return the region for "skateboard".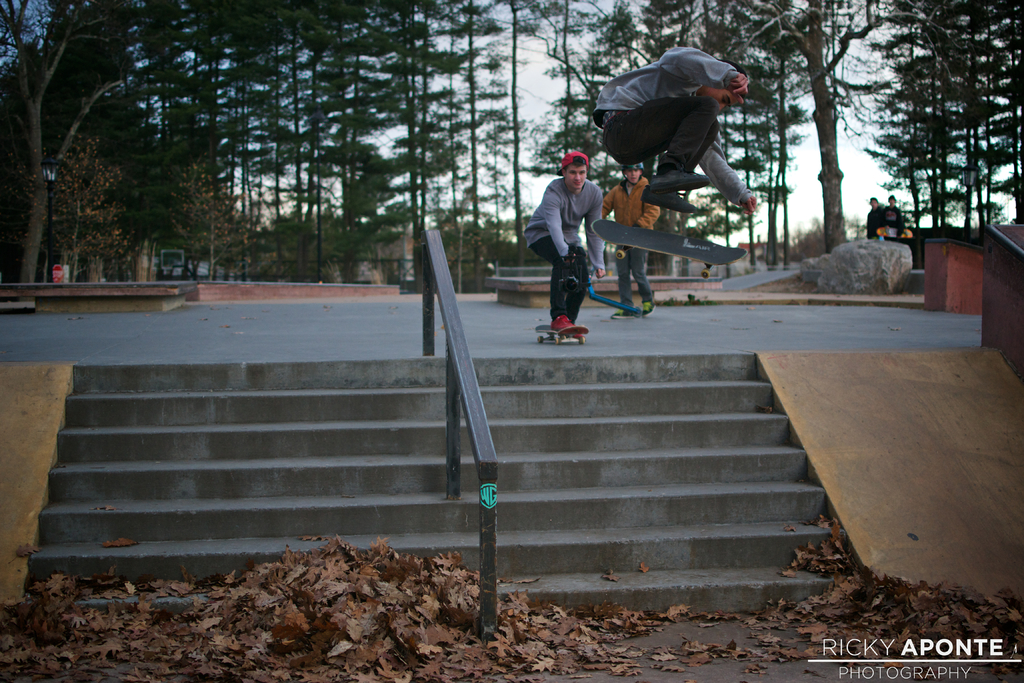
[left=588, top=219, right=749, bottom=279].
